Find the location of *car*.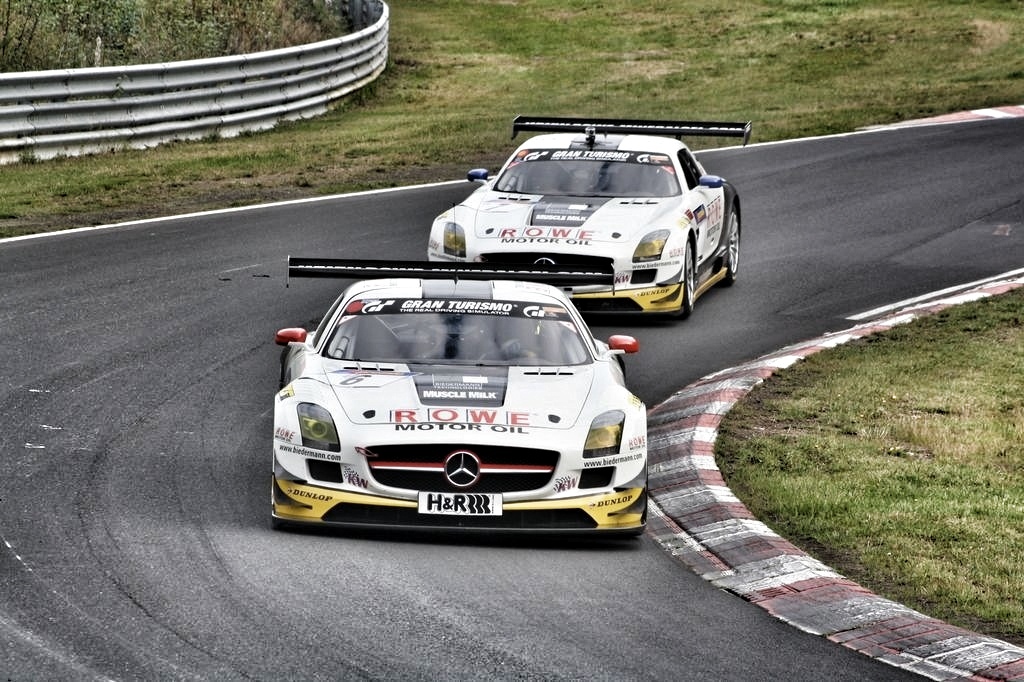
Location: crop(420, 71, 754, 338).
